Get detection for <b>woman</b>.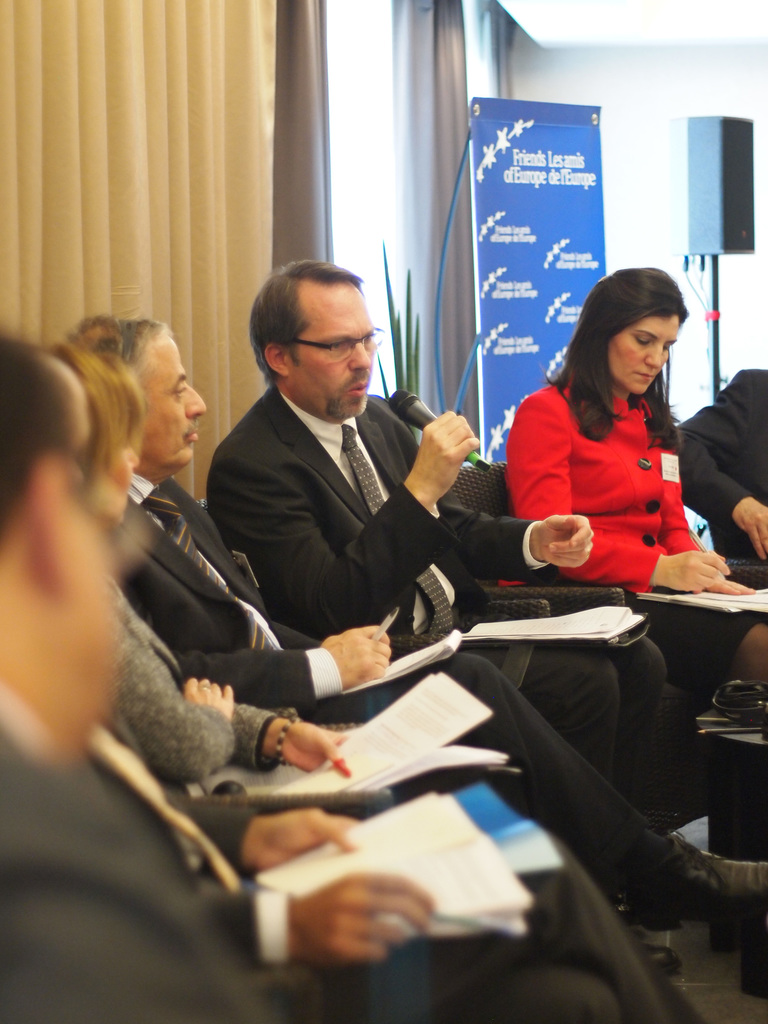
Detection: {"left": 496, "top": 259, "right": 731, "bottom": 689}.
